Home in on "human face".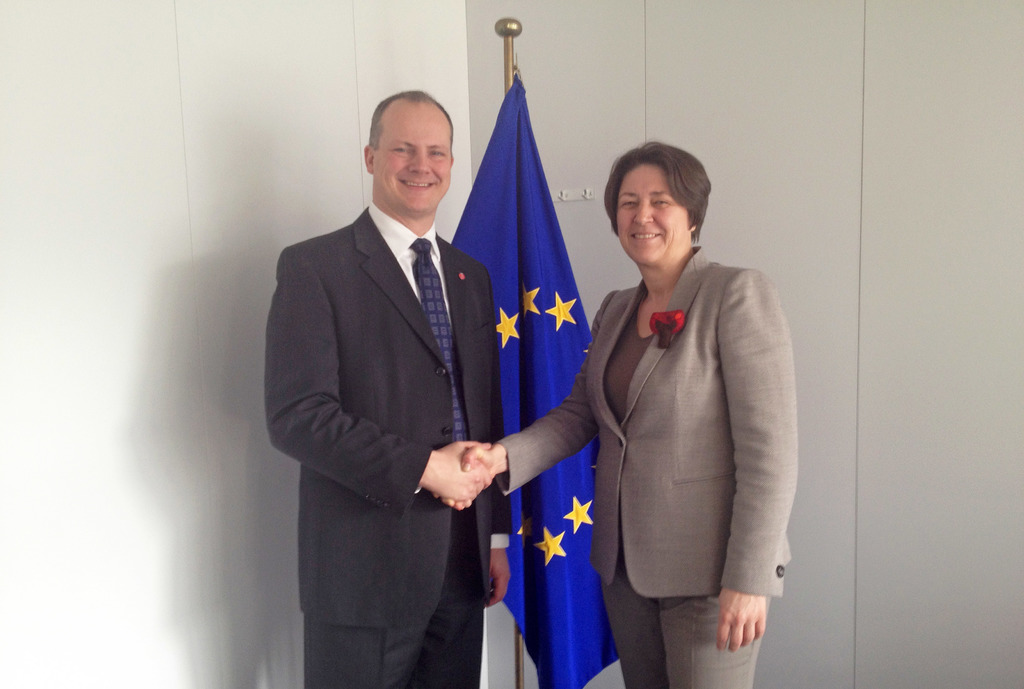
Homed in at (613,160,688,260).
